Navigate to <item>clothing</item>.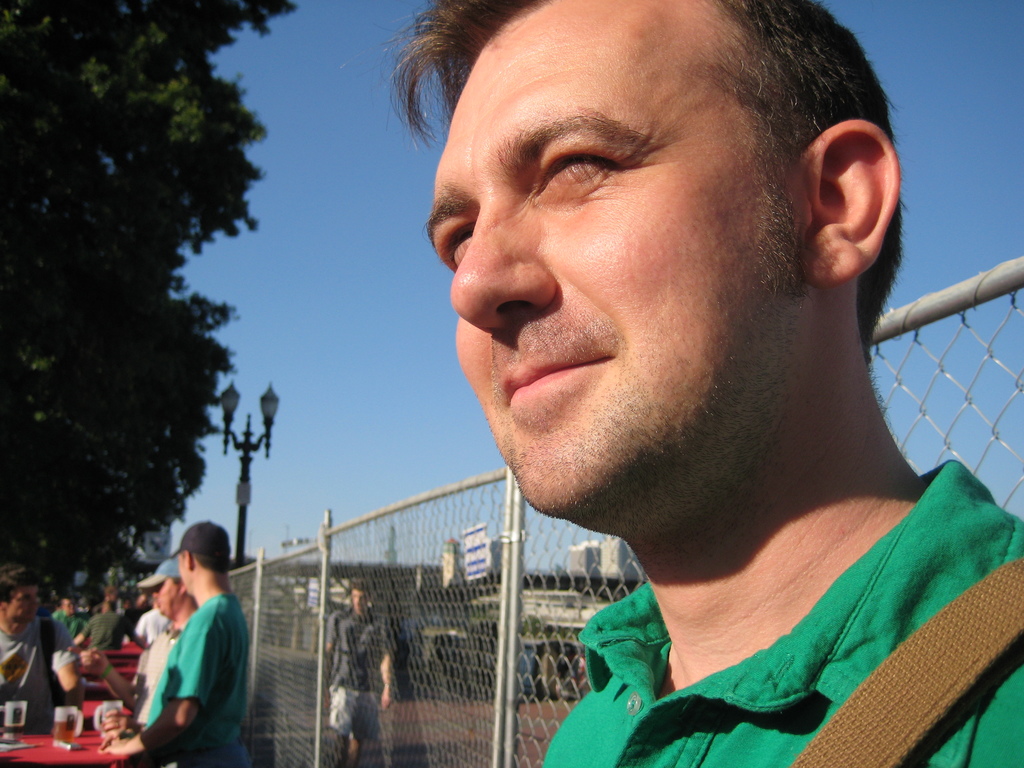
Navigation target: detection(140, 601, 162, 657).
